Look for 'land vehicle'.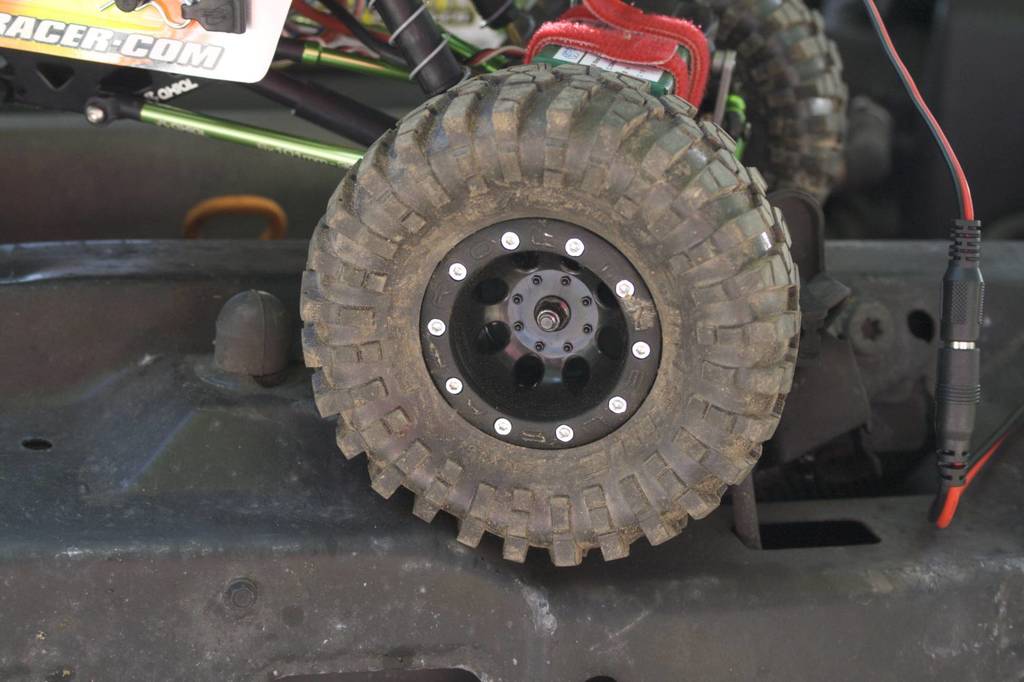
Found: box(0, 0, 1023, 681).
